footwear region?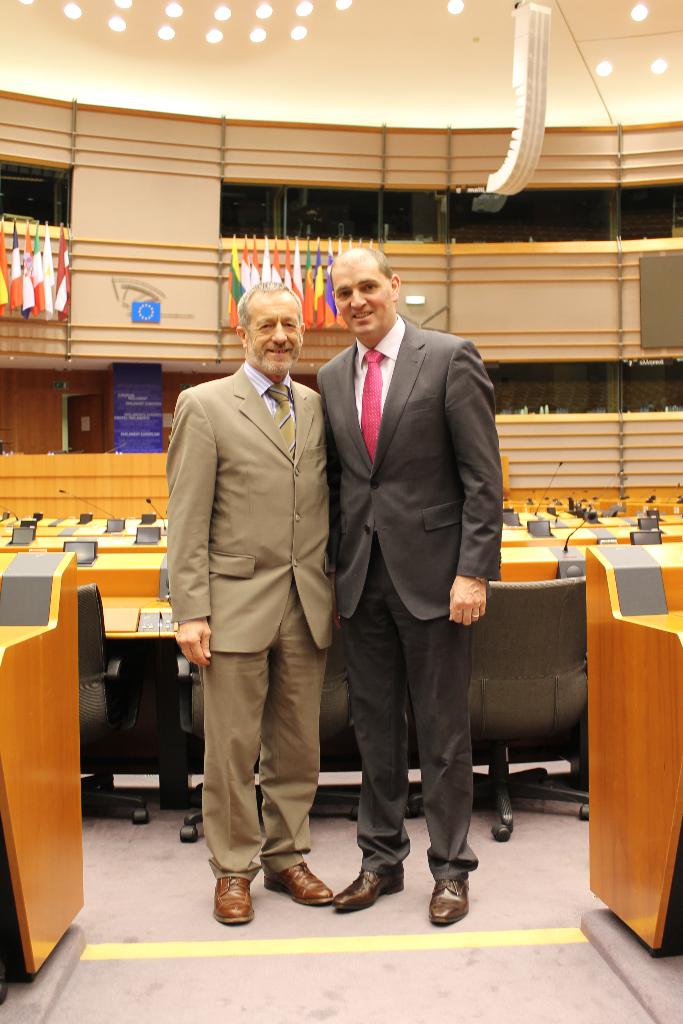
262:865:350:922
